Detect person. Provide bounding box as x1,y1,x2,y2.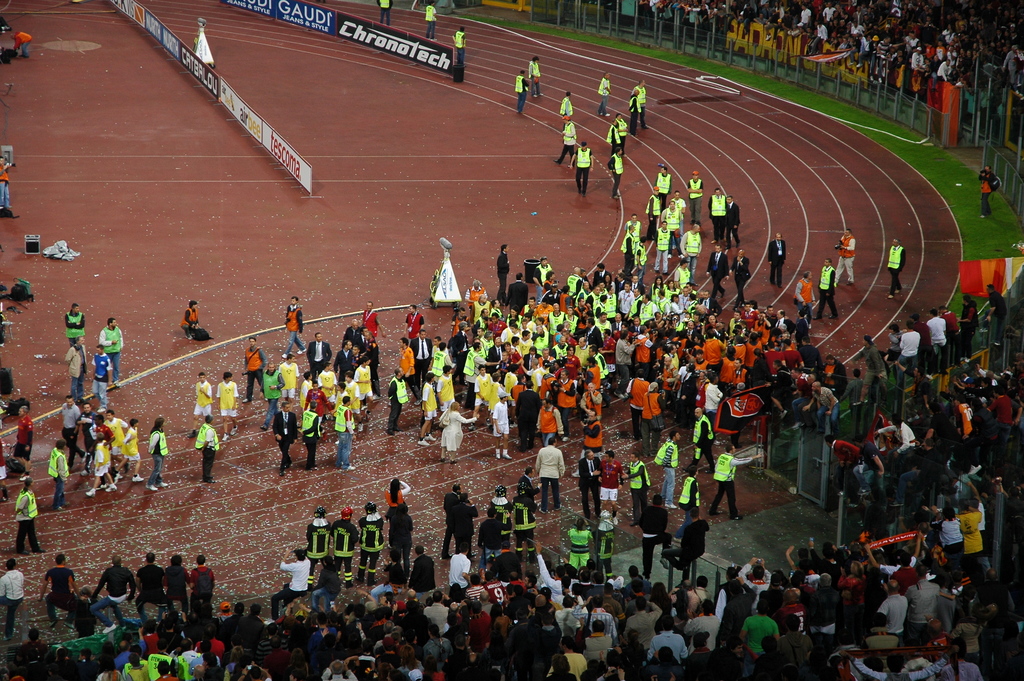
217,373,239,438.
